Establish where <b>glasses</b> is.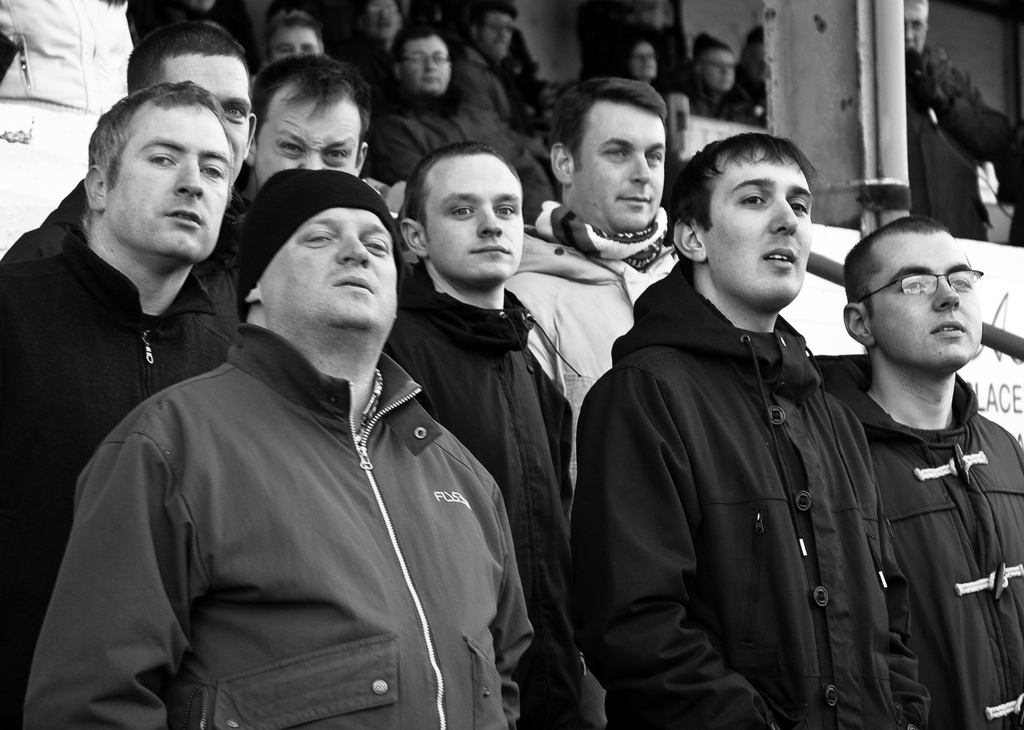
Established at left=855, top=270, right=986, bottom=300.
